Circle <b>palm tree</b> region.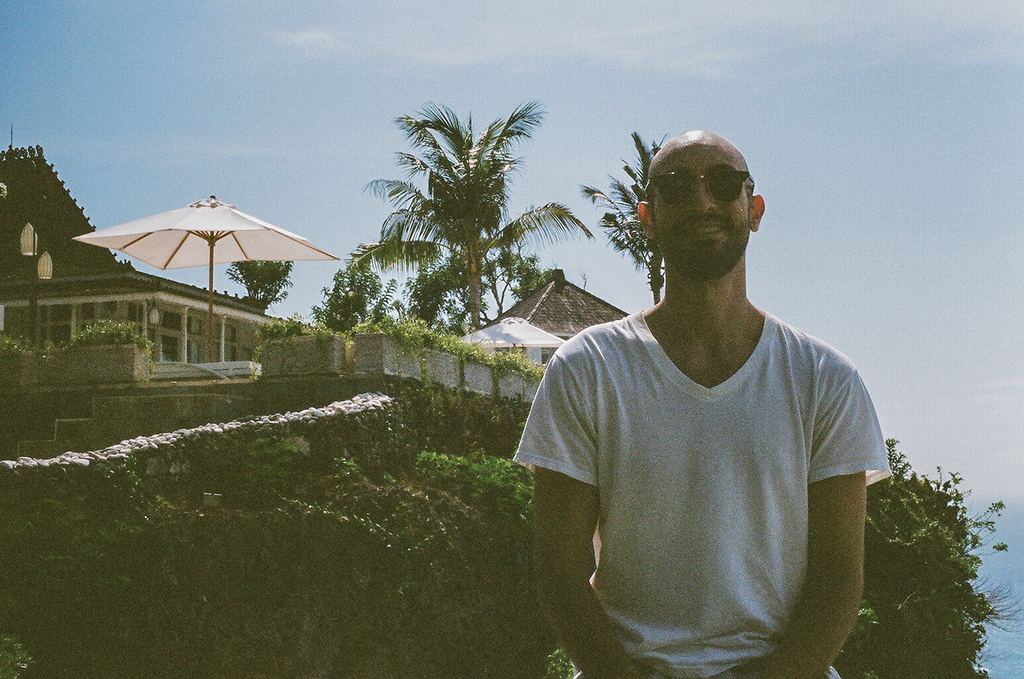
Region: pyautogui.locateOnScreen(587, 140, 673, 298).
